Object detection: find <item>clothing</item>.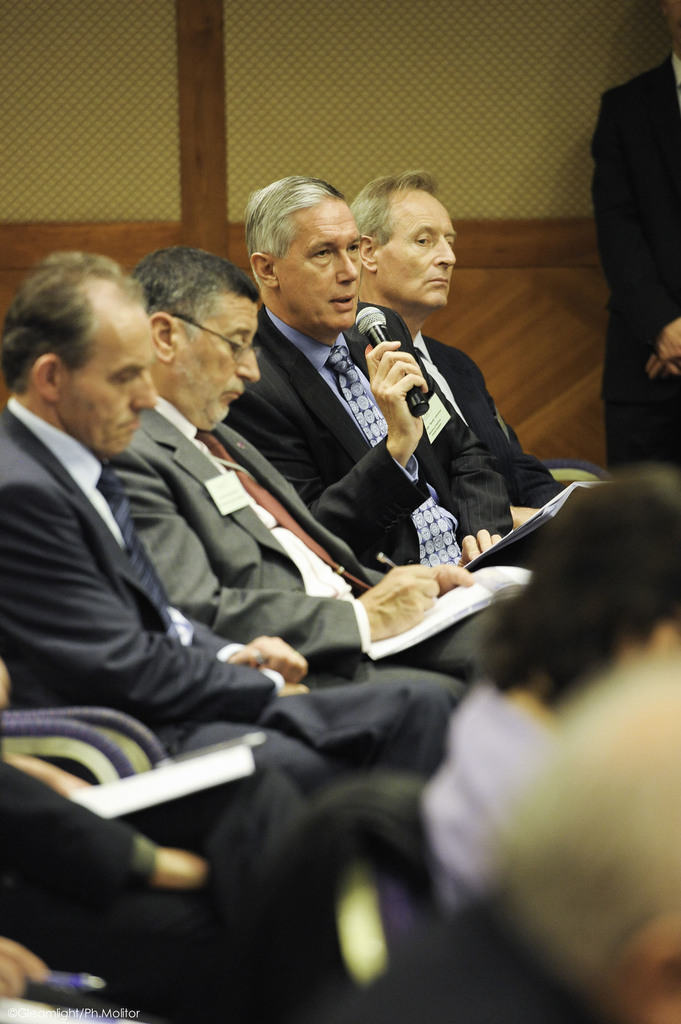
box=[0, 406, 273, 744].
